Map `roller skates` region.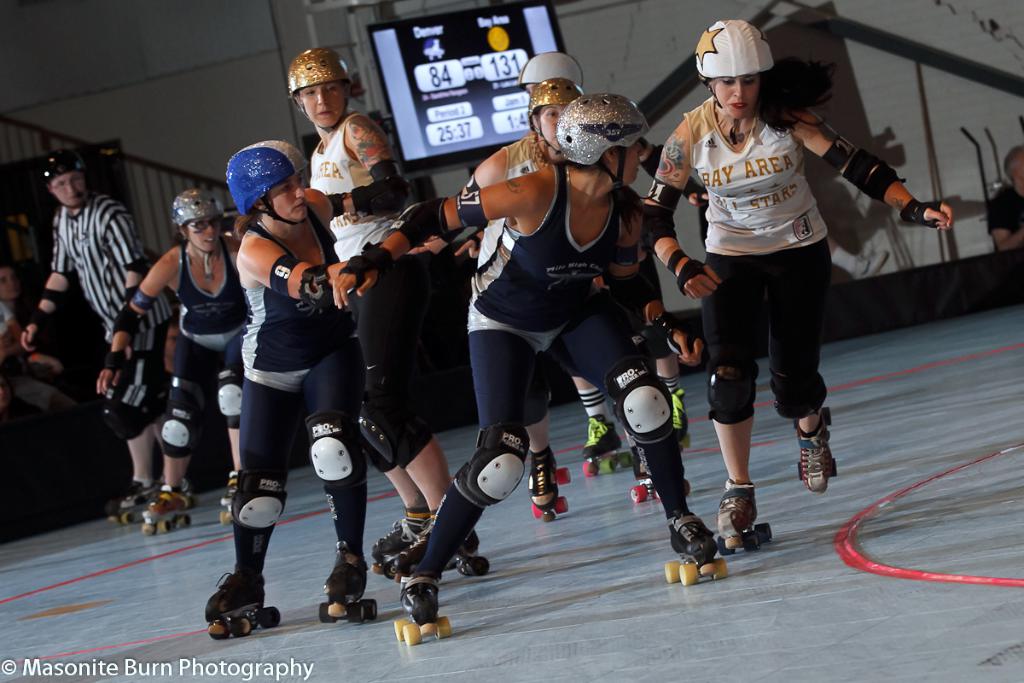
Mapped to select_region(318, 537, 378, 628).
